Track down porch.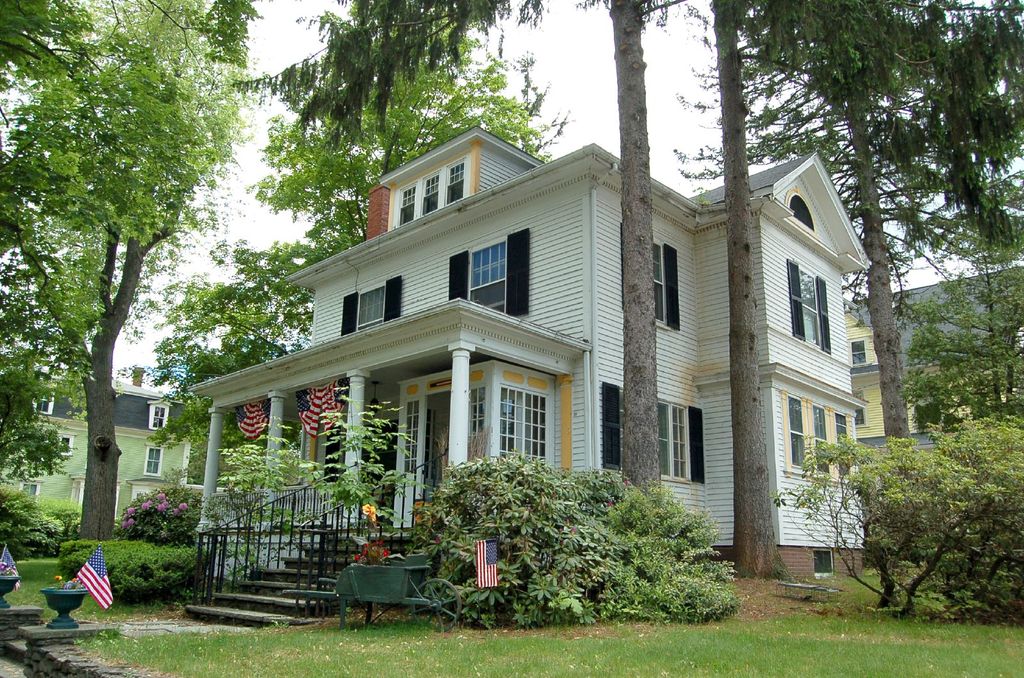
Tracked to x1=204, y1=469, x2=467, y2=532.
